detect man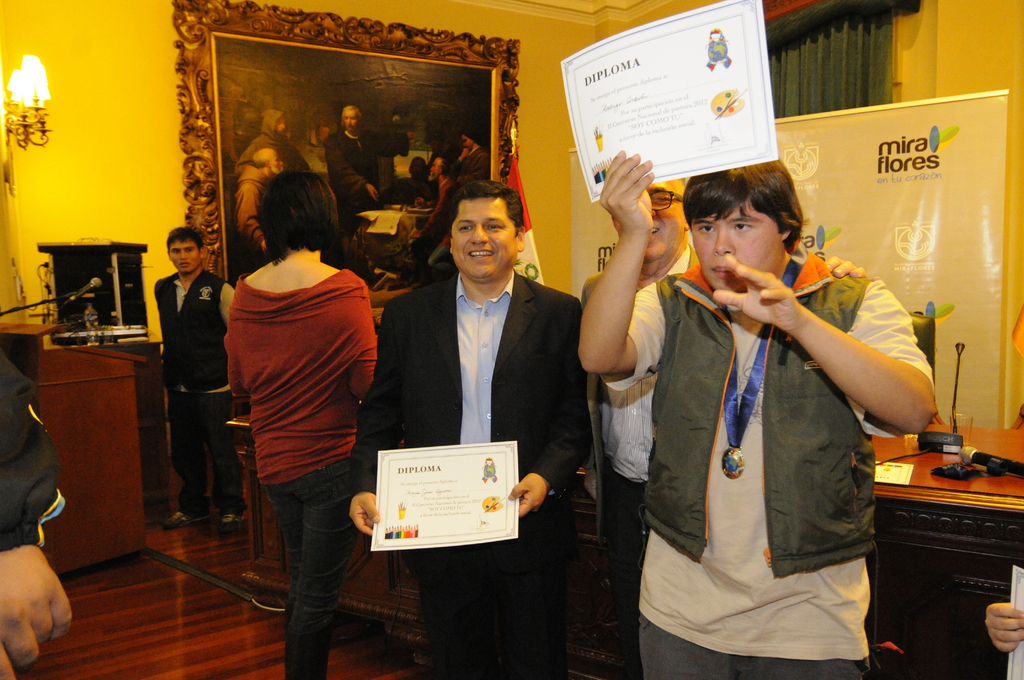
583 172 873 679
